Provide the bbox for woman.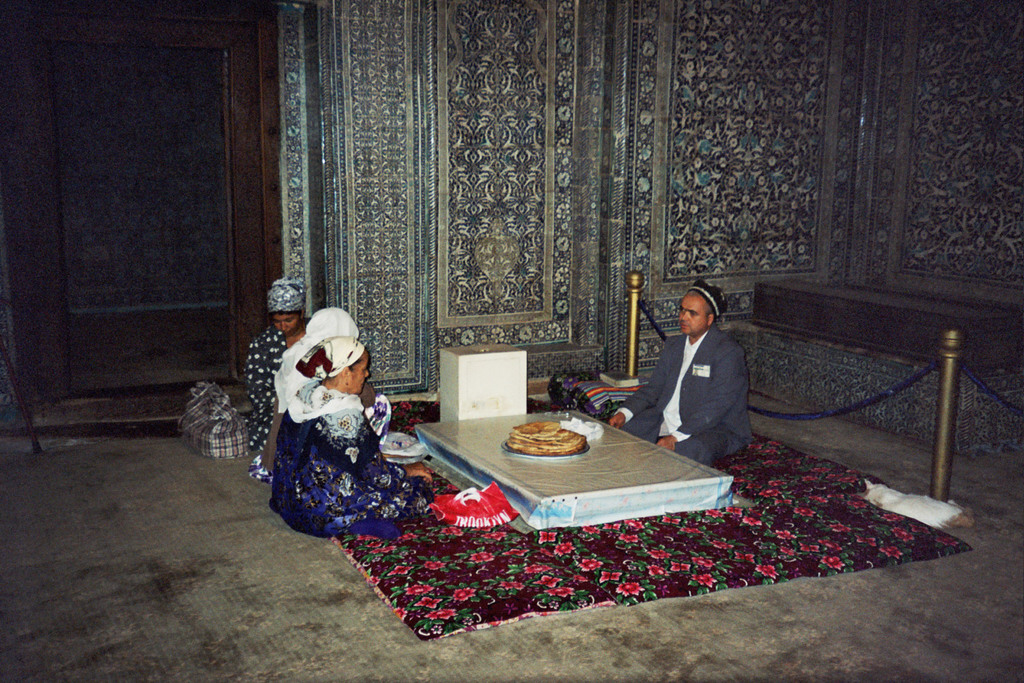
{"left": 265, "top": 305, "right": 387, "bottom": 450}.
